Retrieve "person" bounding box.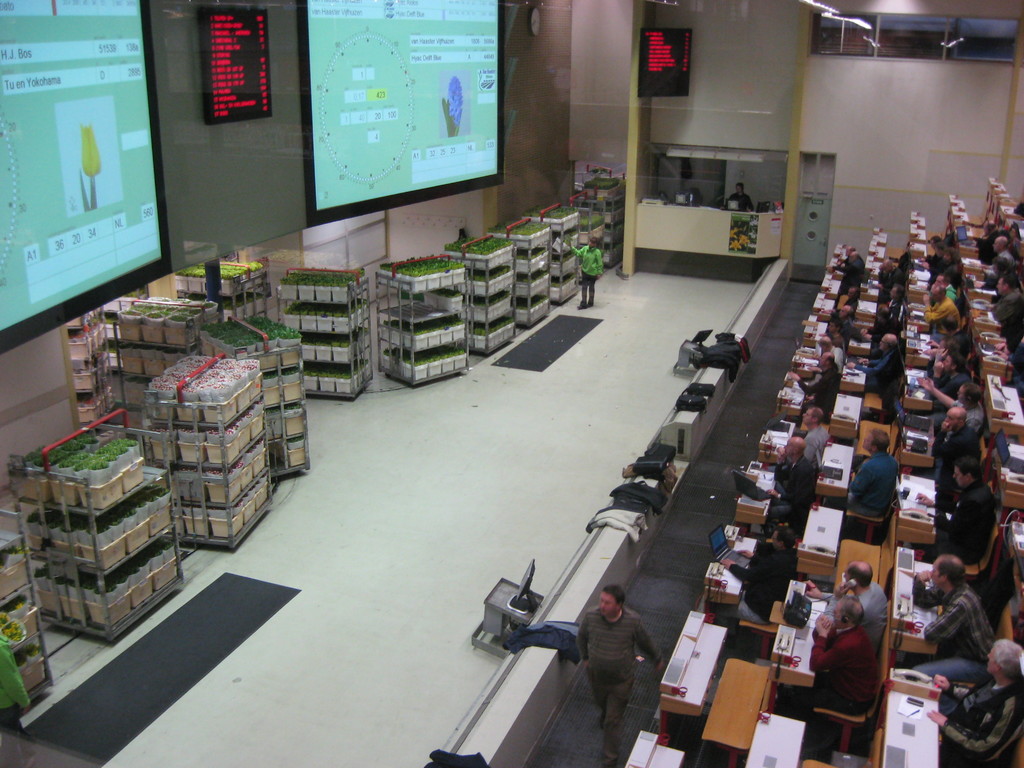
Bounding box: crop(790, 404, 824, 458).
